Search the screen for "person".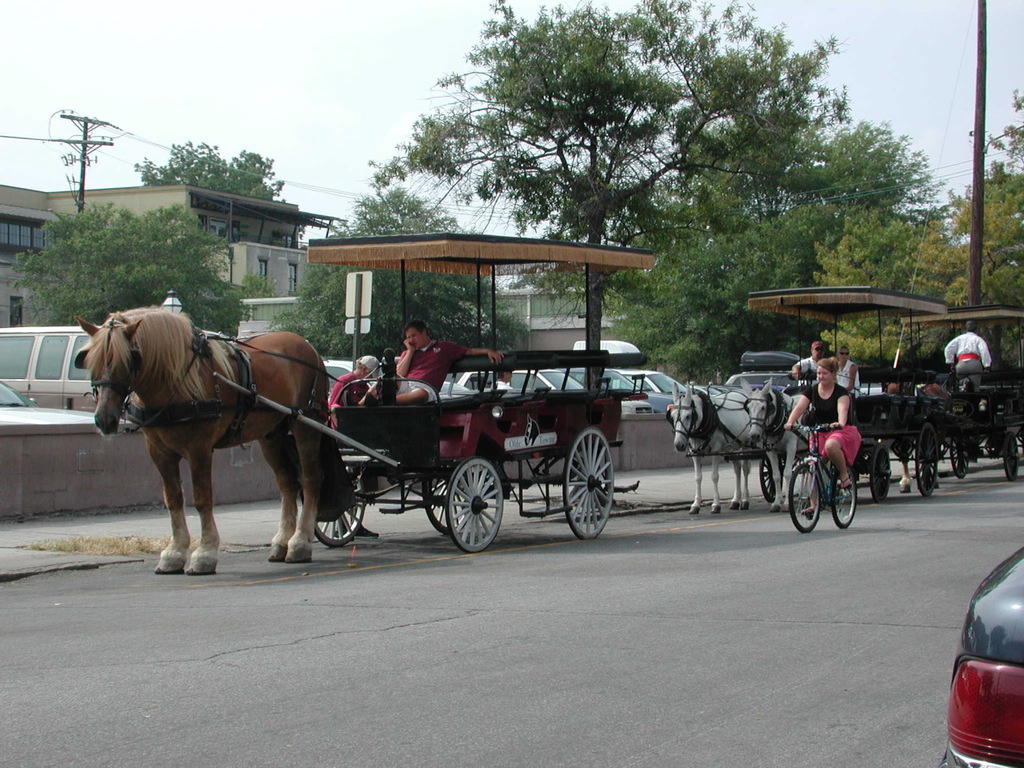
Found at 830,346,863,396.
